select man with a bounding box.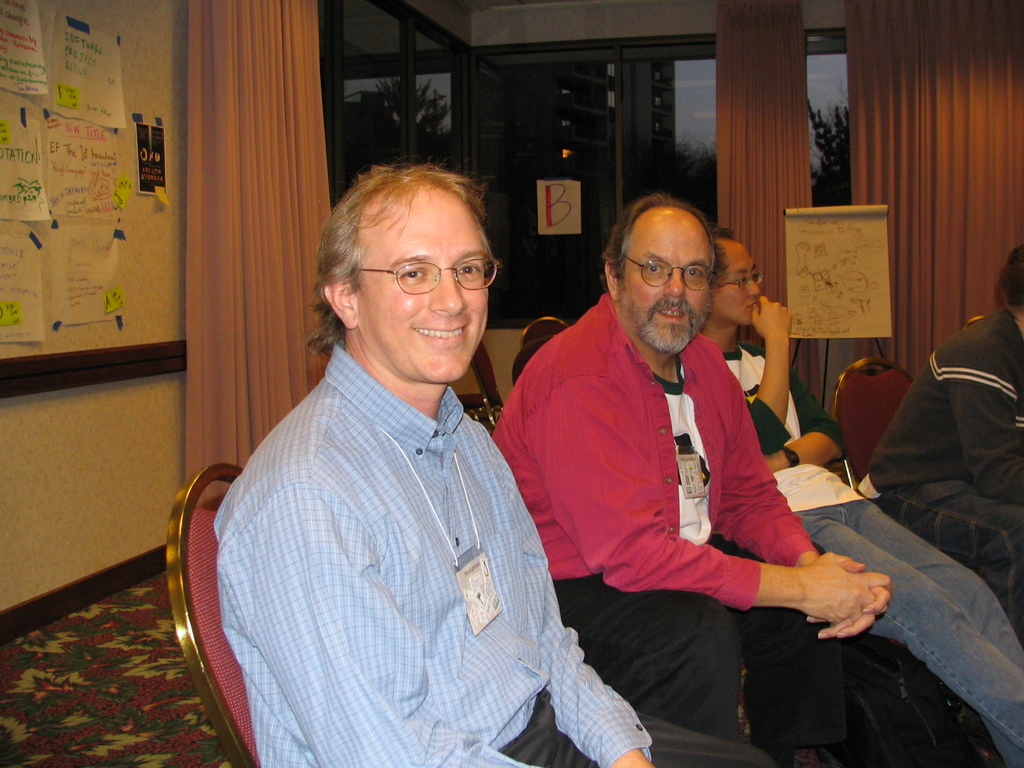
486:185:895:767.
